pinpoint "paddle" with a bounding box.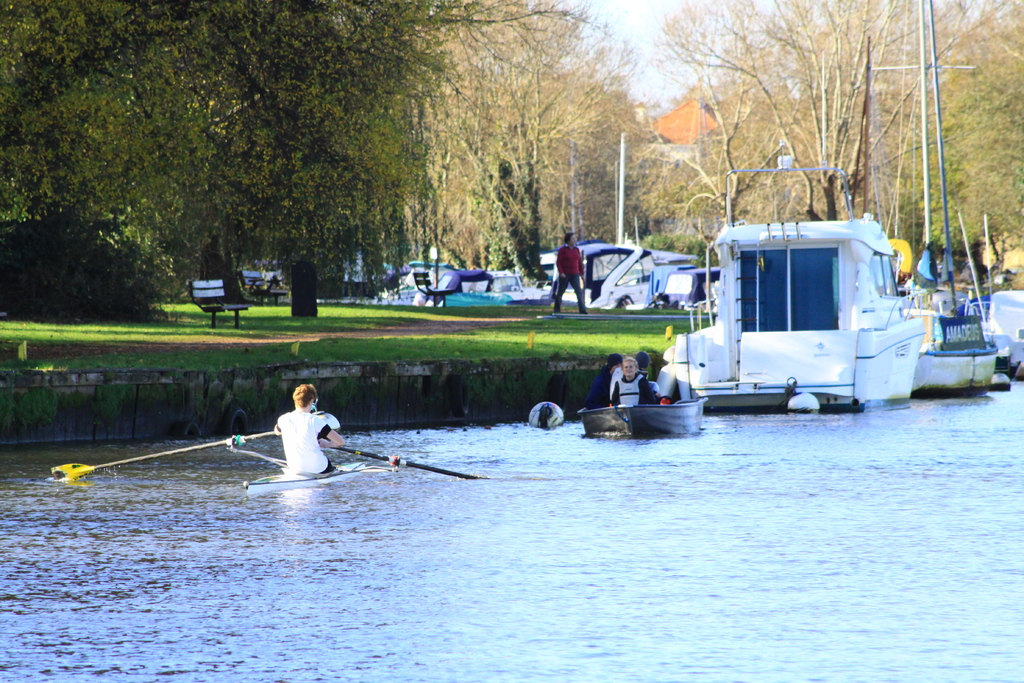
x1=317, y1=439, x2=487, y2=481.
